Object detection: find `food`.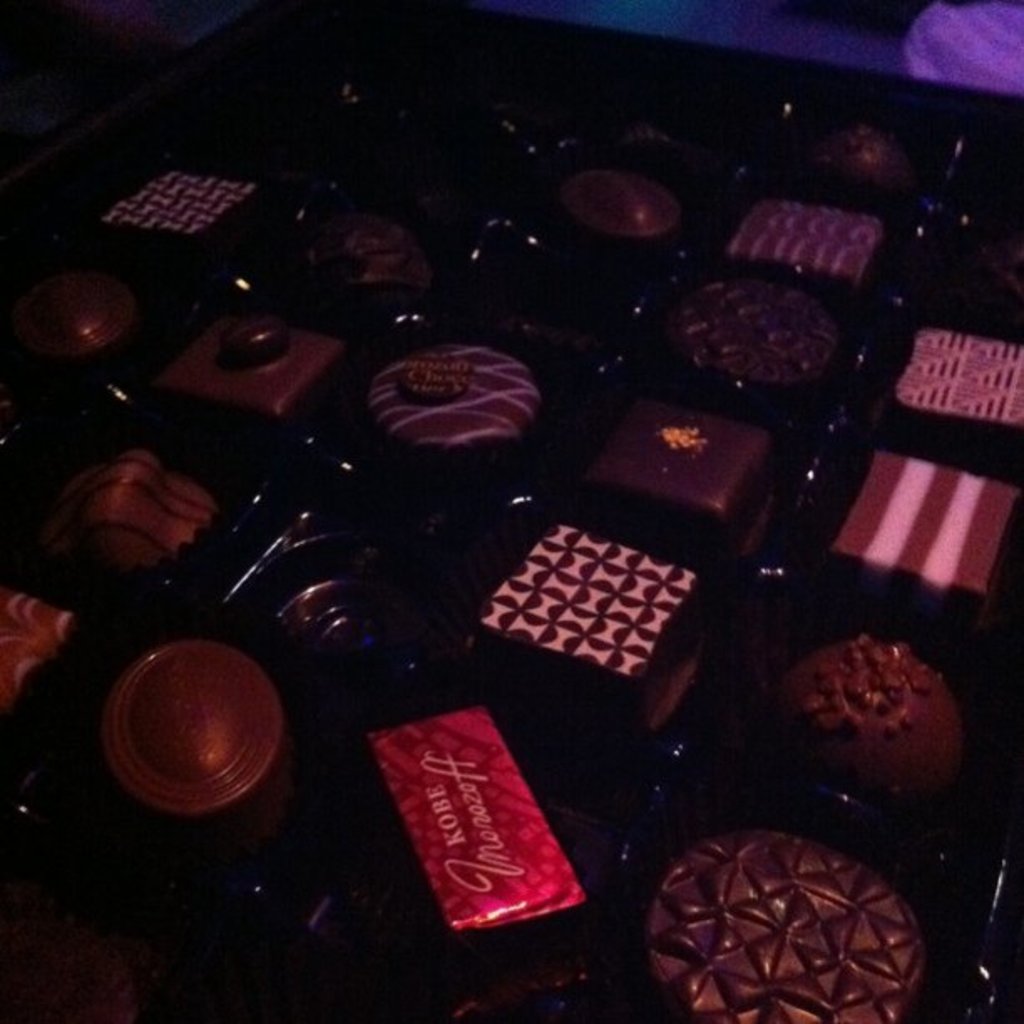
detection(223, 318, 291, 366).
